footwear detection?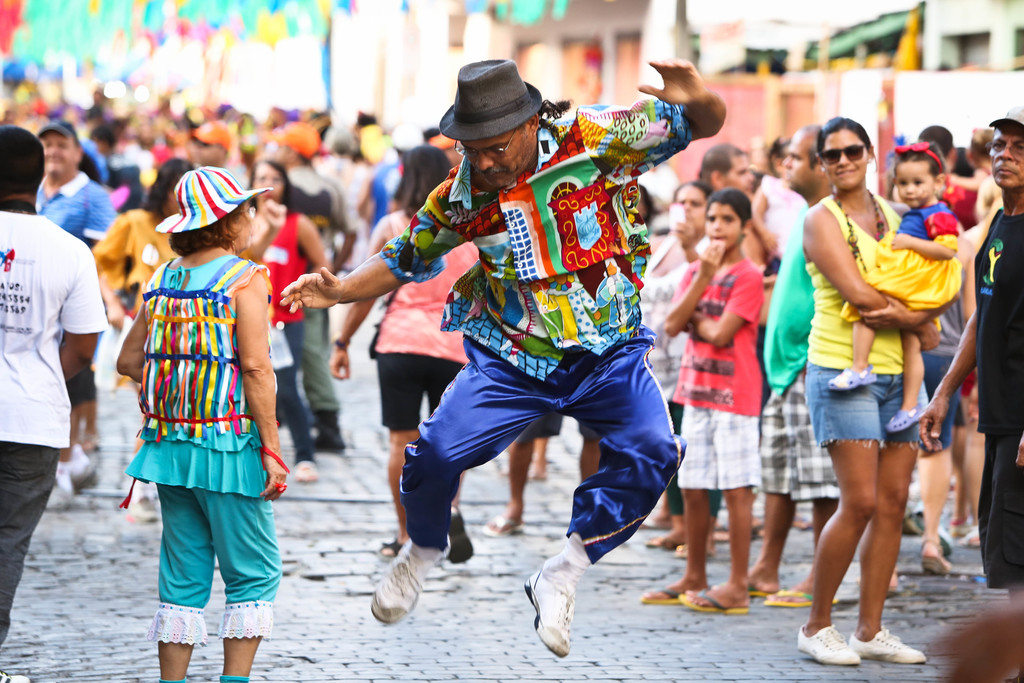
[x1=762, y1=588, x2=840, y2=608]
